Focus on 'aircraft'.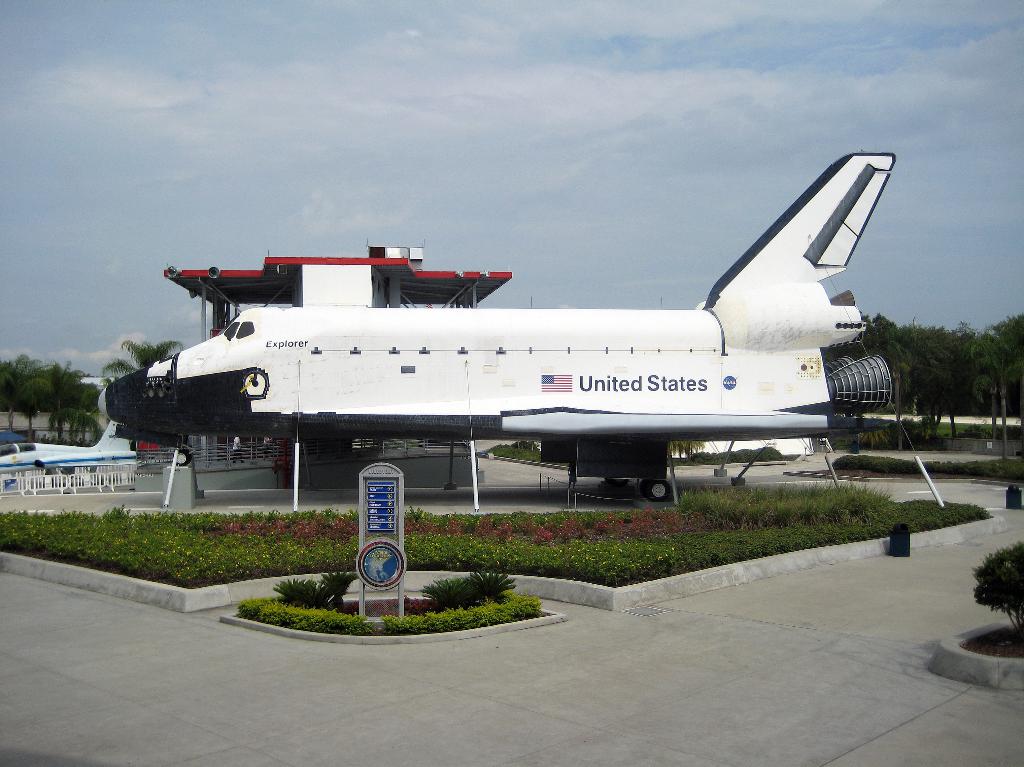
Focused at select_region(0, 420, 138, 478).
